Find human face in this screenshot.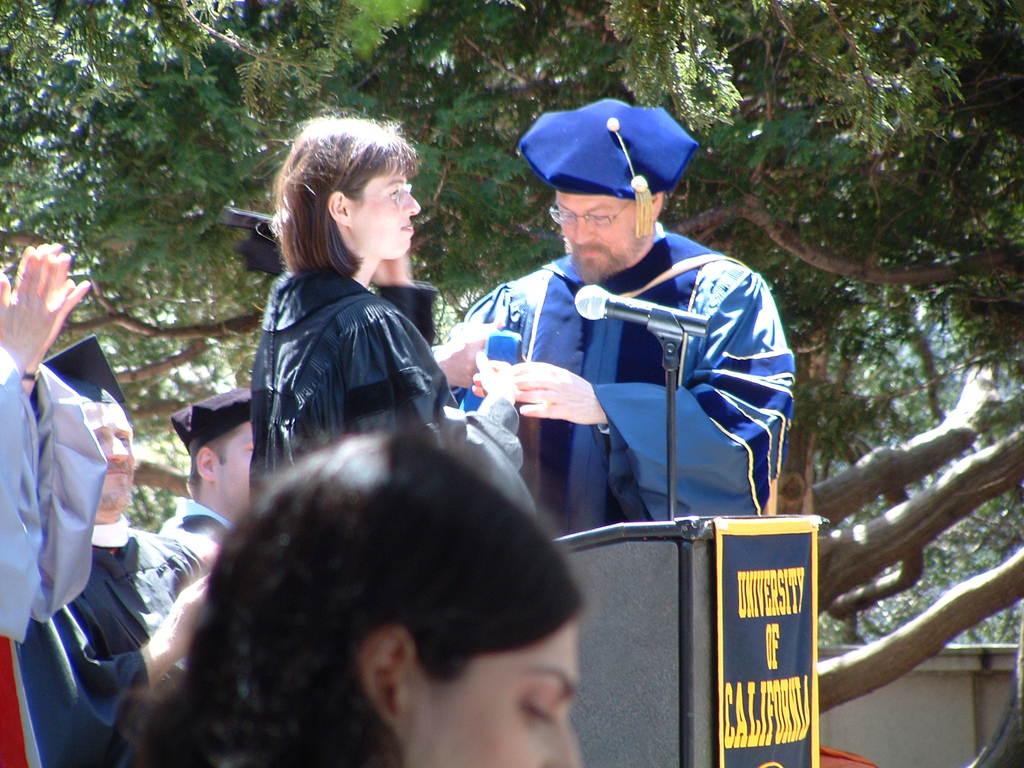
The bounding box for human face is (left=92, top=398, right=134, bottom=511).
